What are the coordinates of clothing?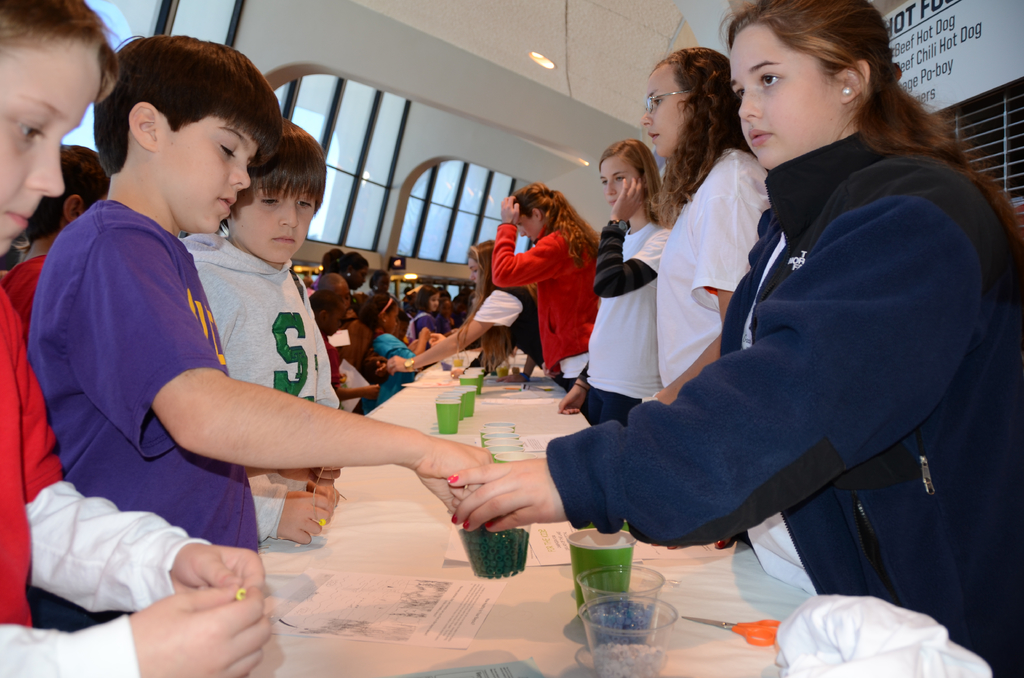
pyautogui.locateOnScreen(495, 223, 591, 383).
